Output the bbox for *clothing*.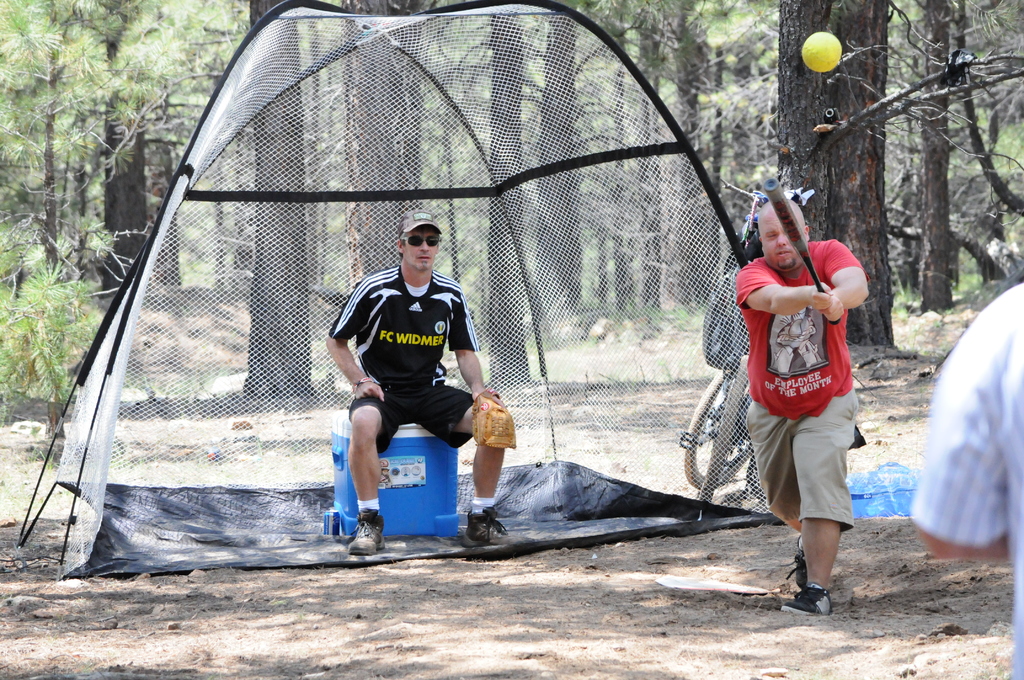
(743, 200, 874, 554).
